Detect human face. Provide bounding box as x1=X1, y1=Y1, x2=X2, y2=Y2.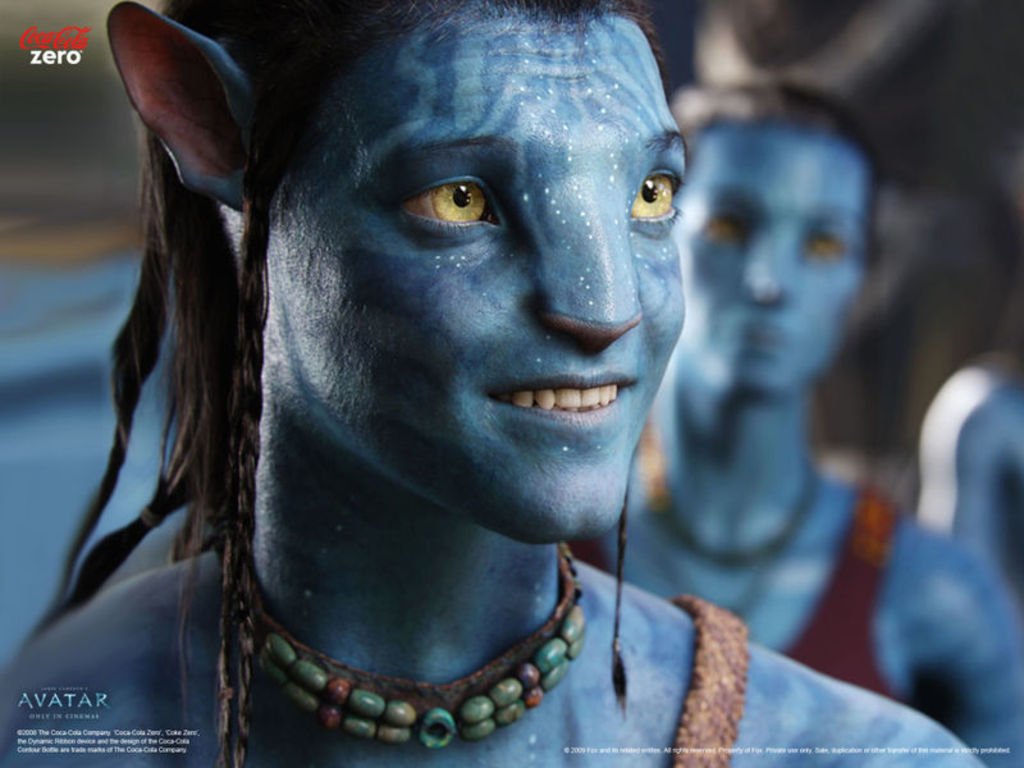
x1=266, y1=1, x2=684, y2=548.
